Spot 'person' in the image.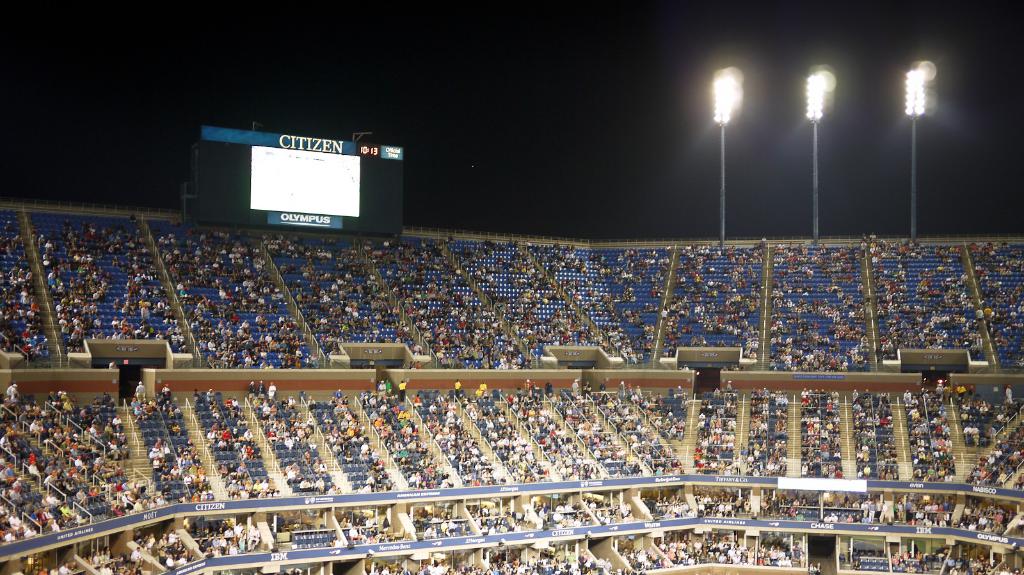
'person' found at {"x1": 777, "y1": 550, "x2": 796, "y2": 564}.
